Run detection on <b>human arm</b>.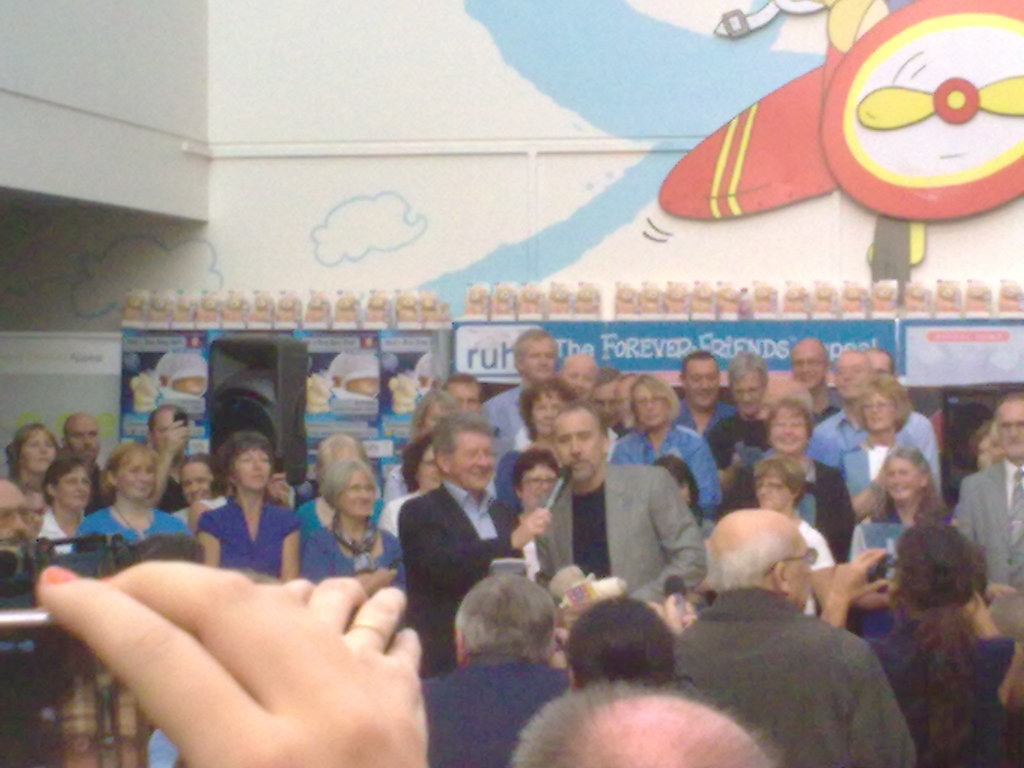
Result: Rect(389, 508, 549, 588).
